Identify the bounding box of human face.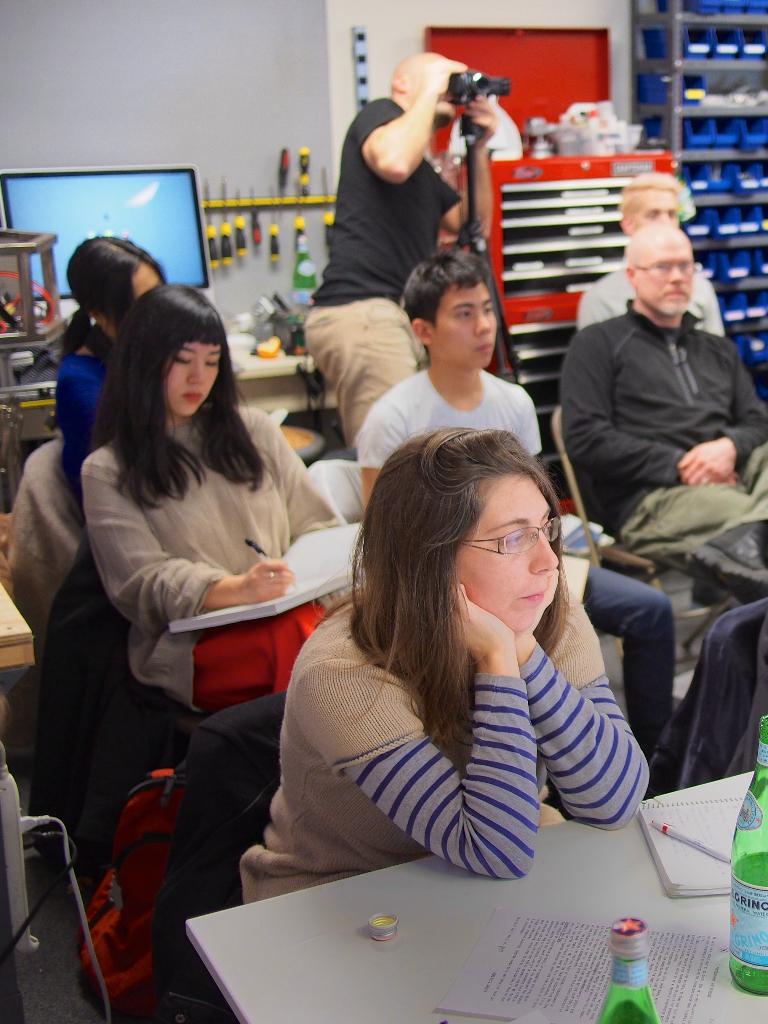
box=[162, 338, 220, 413].
